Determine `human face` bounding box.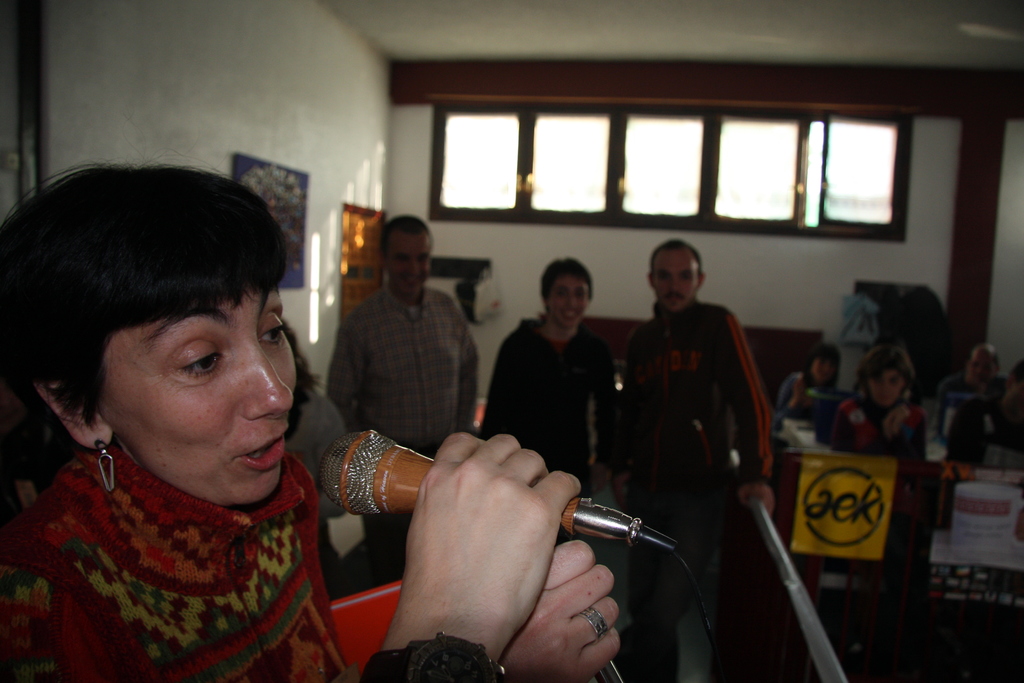
Determined: bbox(548, 273, 588, 325).
